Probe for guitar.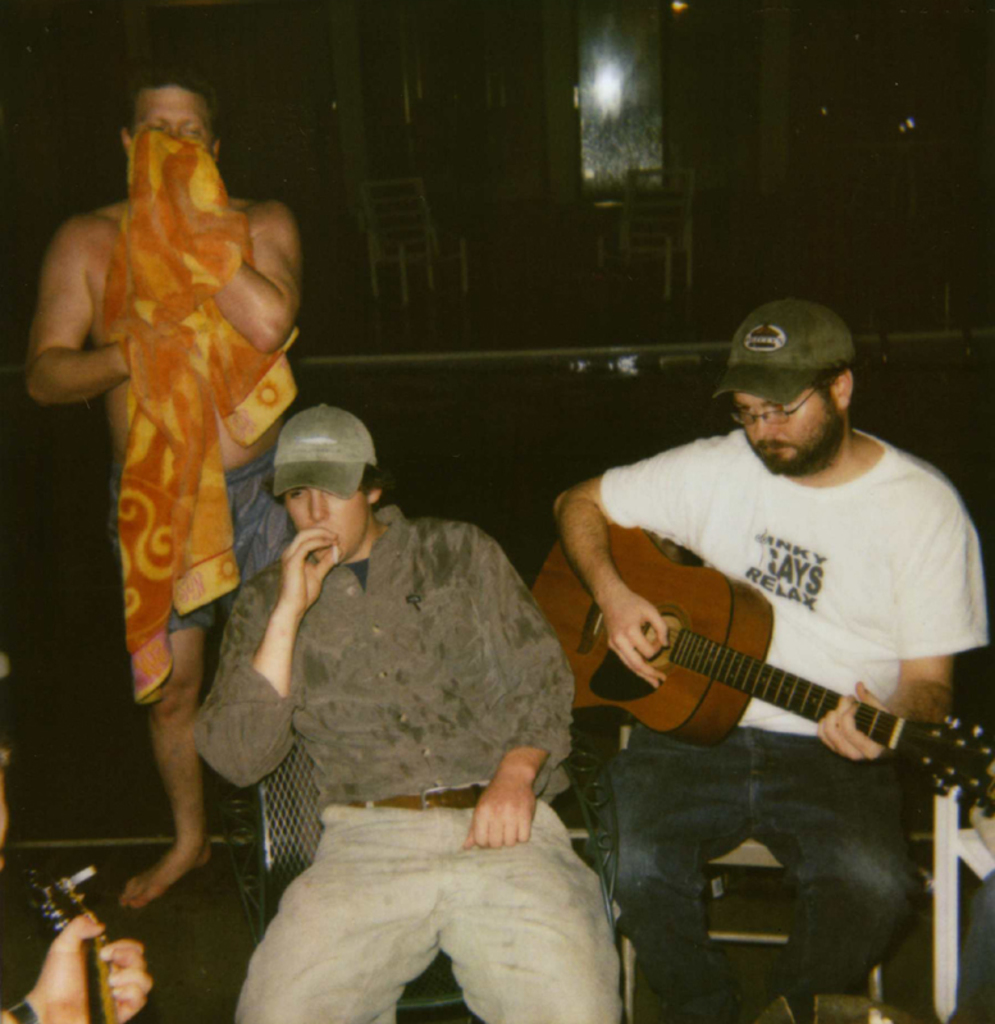
Probe result: locate(10, 845, 129, 1023).
